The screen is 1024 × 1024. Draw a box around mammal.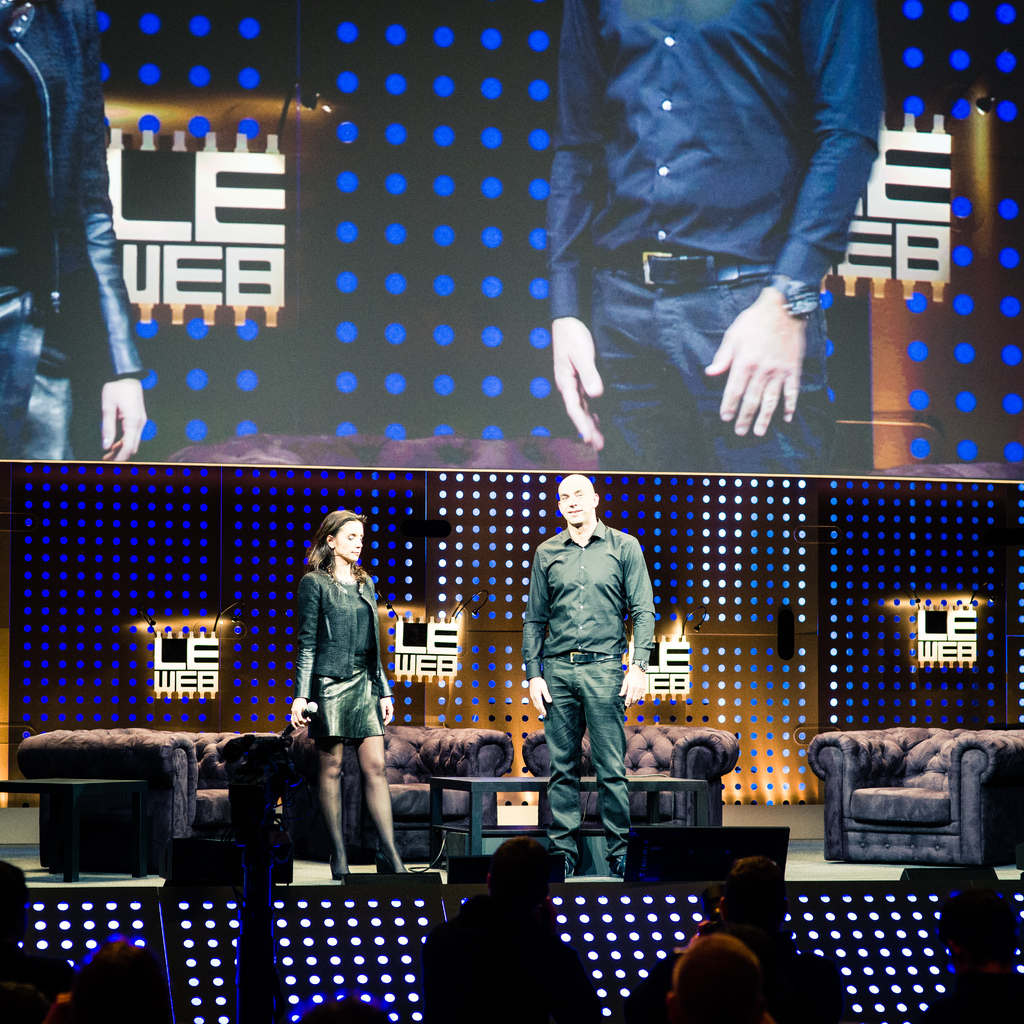
rect(0, 0, 146, 462).
